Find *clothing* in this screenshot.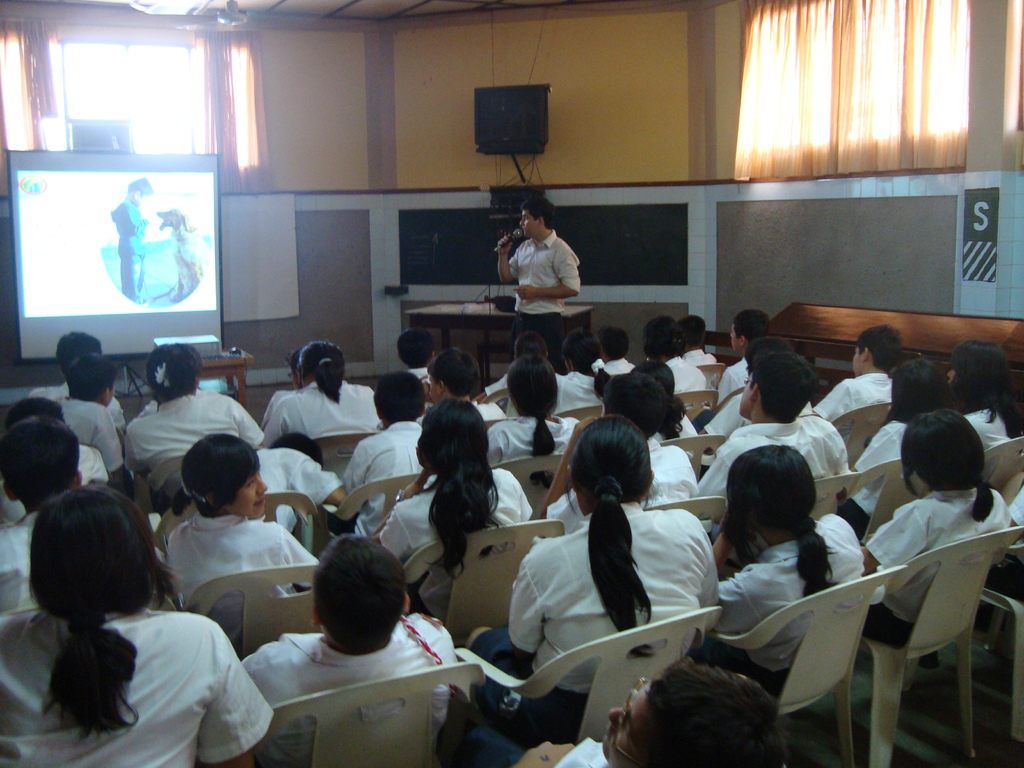
The bounding box for *clothing* is [699,420,852,499].
